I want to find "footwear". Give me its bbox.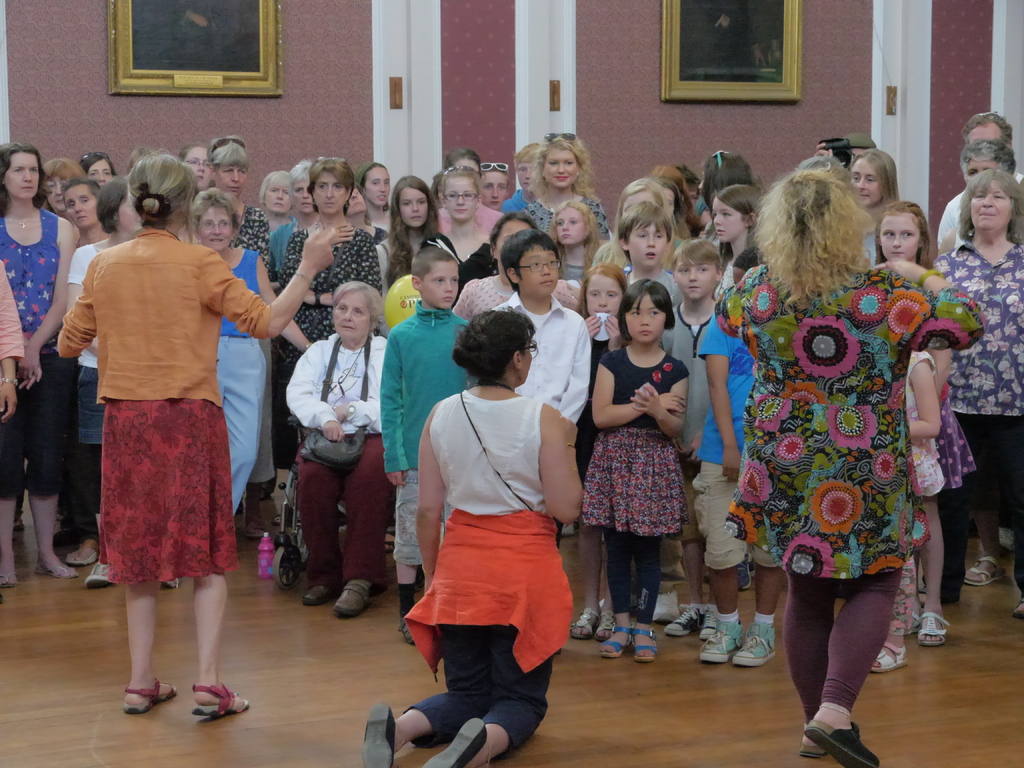
68 550 94 567.
